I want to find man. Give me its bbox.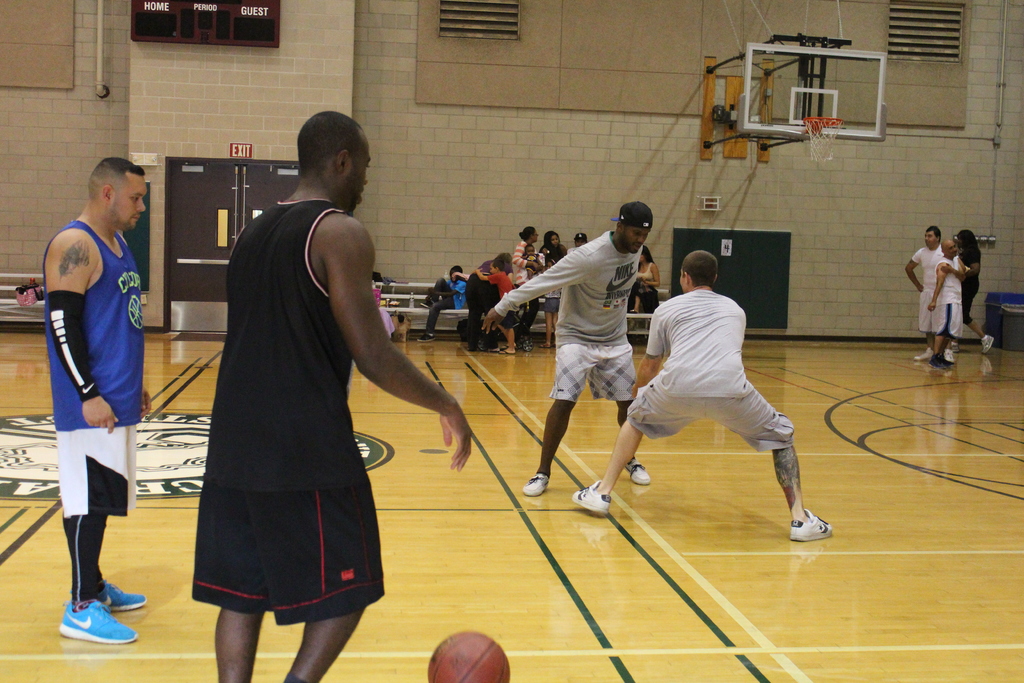
BBox(45, 156, 152, 643).
